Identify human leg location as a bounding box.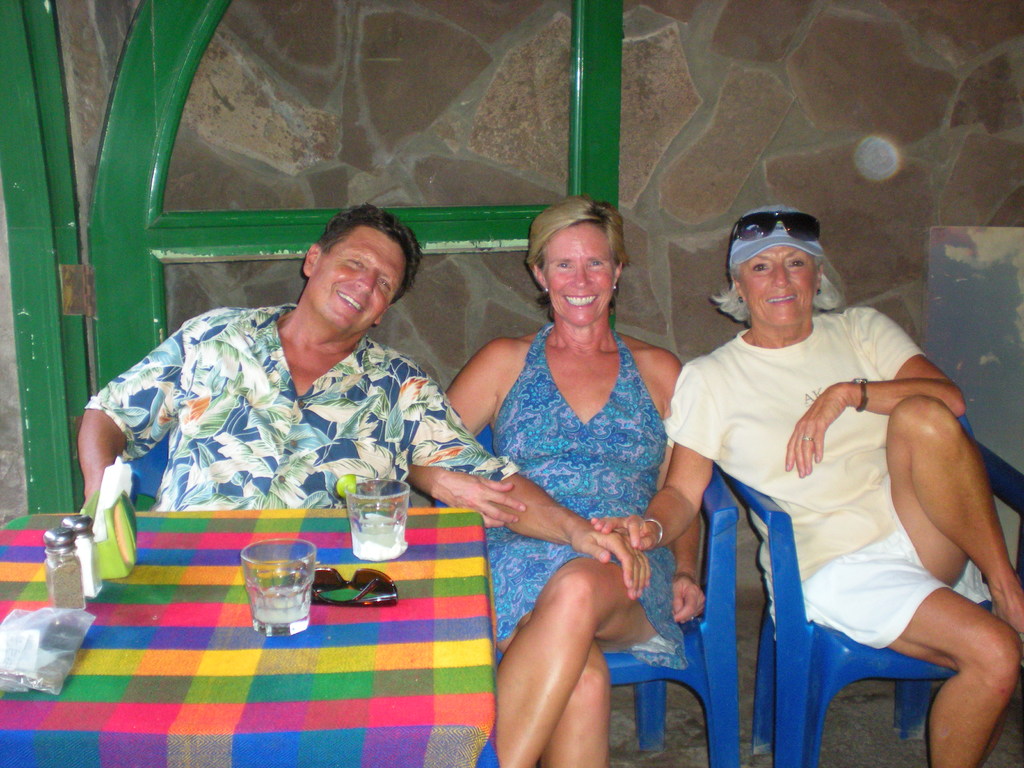
(left=500, top=550, right=660, bottom=767).
